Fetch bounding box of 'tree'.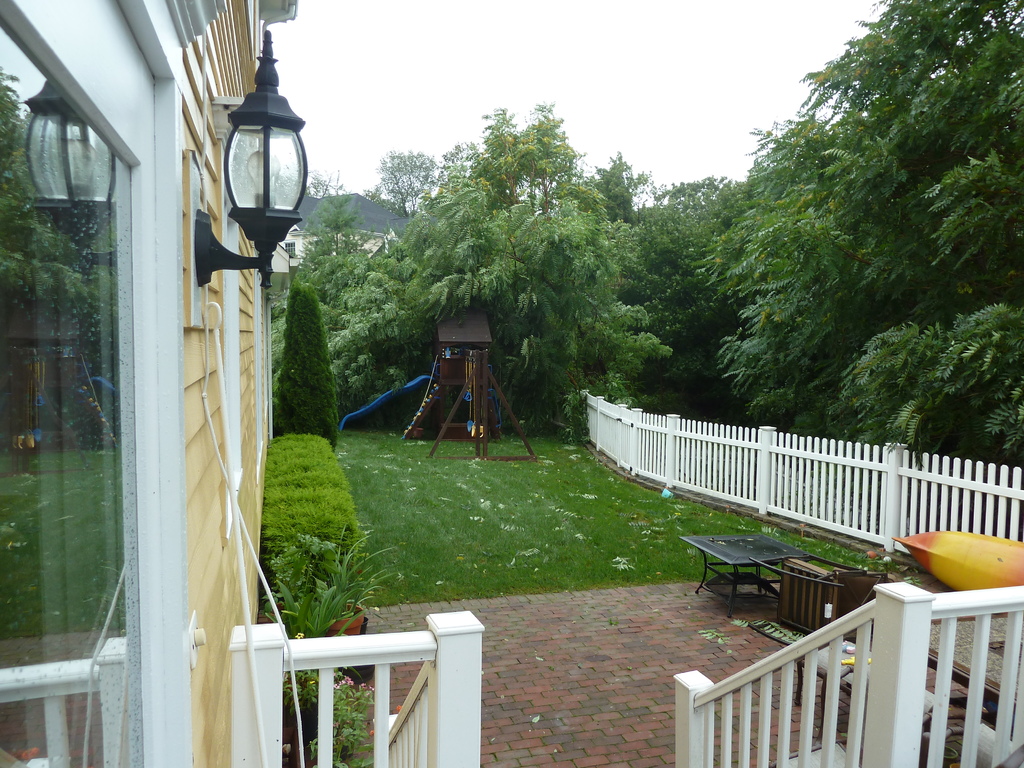
Bbox: [425, 138, 492, 216].
